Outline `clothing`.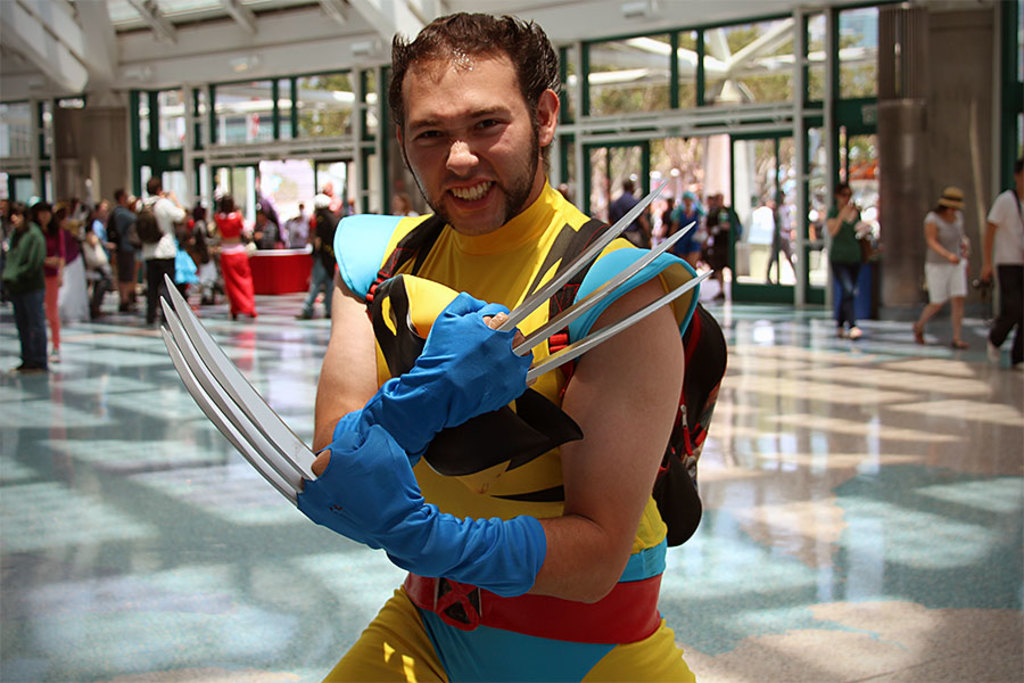
Outline: (98,199,135,274).
